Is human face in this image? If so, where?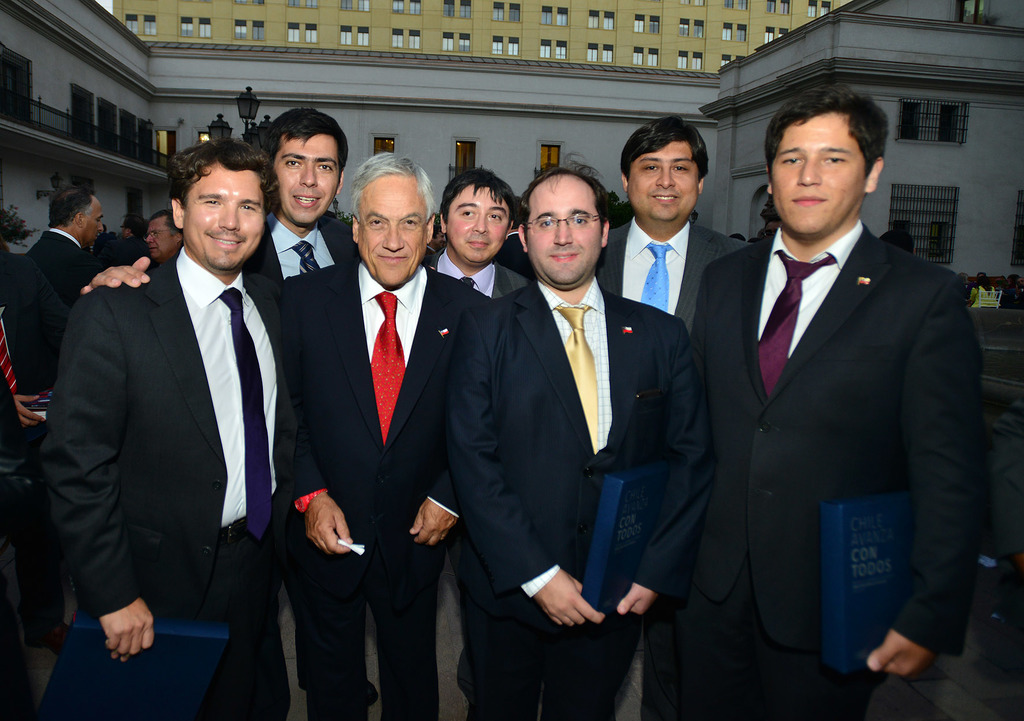
Yes, at 144,218,175,257.
